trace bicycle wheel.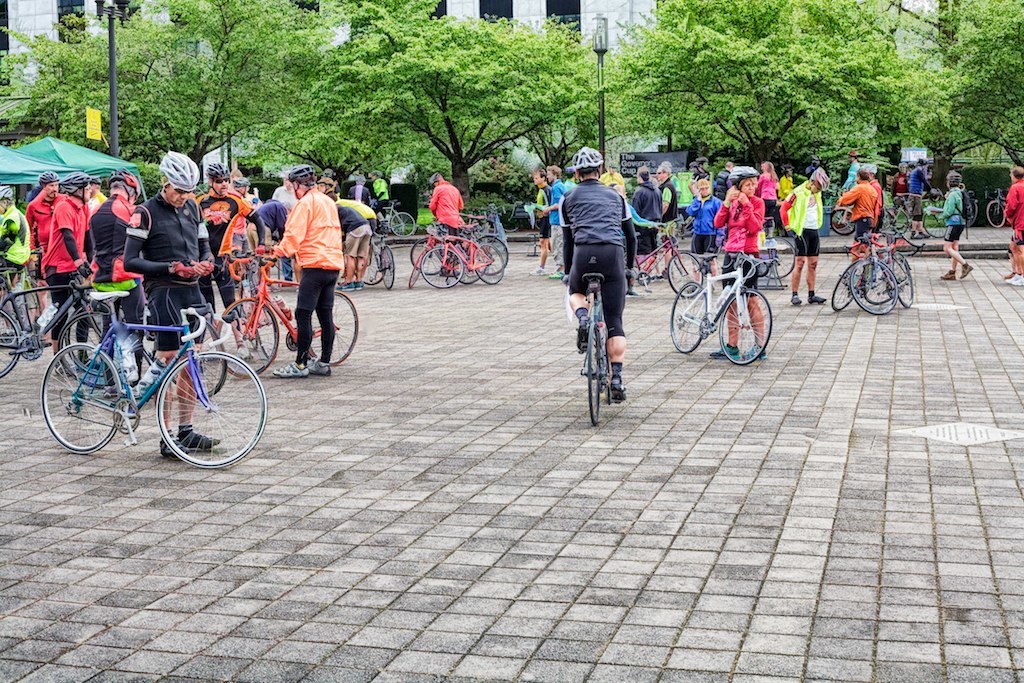
Traced to bbox(670, 277, 711, 352).
